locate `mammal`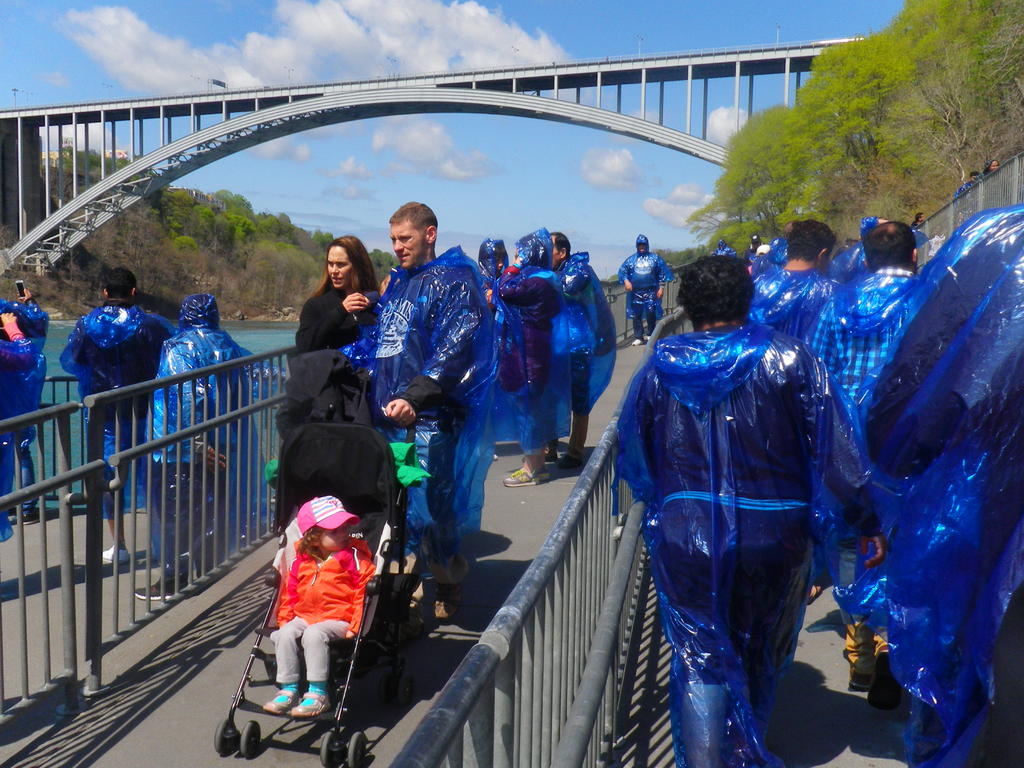
863/203/1023/767
